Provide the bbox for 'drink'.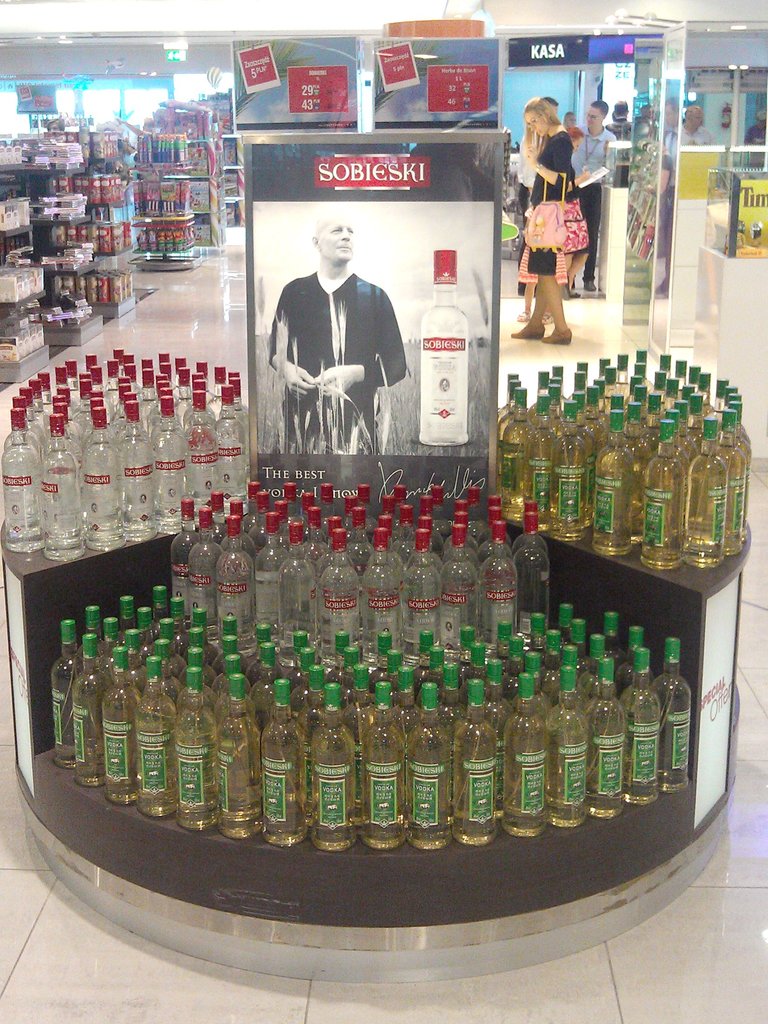
317, 561, 360, 668.
